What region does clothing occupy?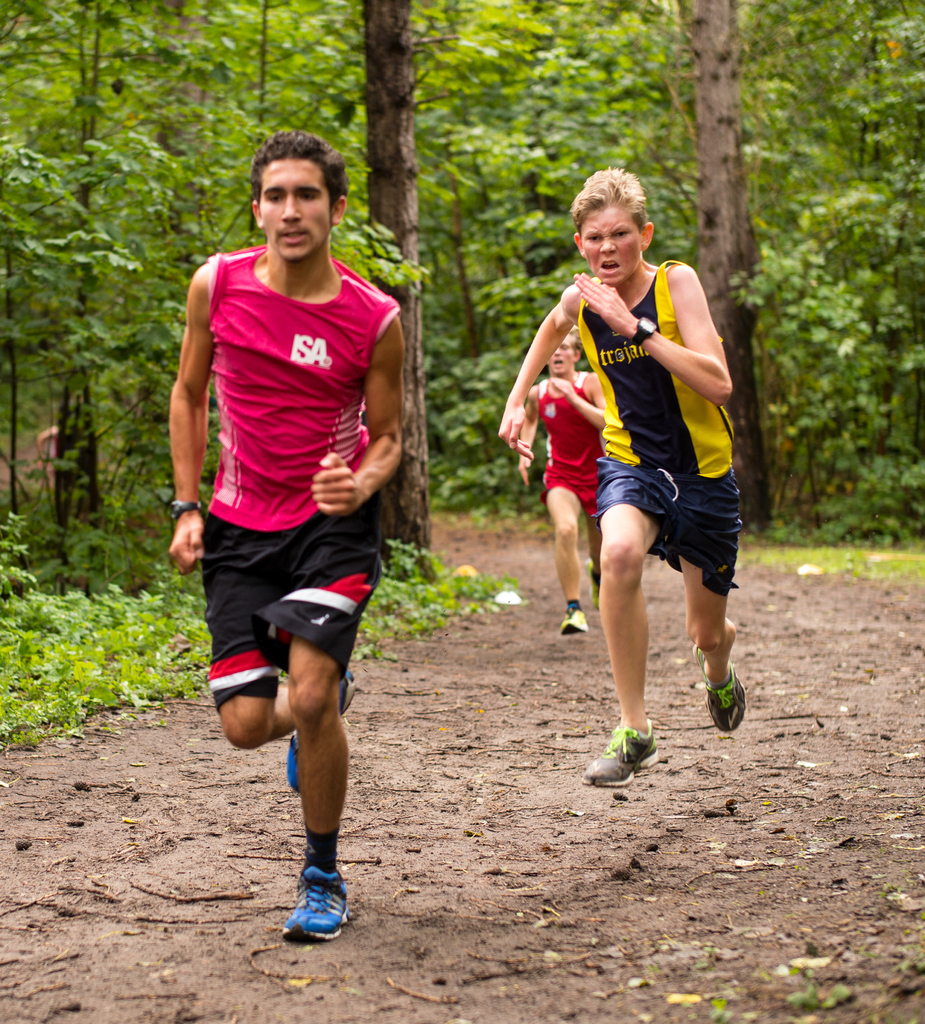
rect(578, 260, 744, 600).
